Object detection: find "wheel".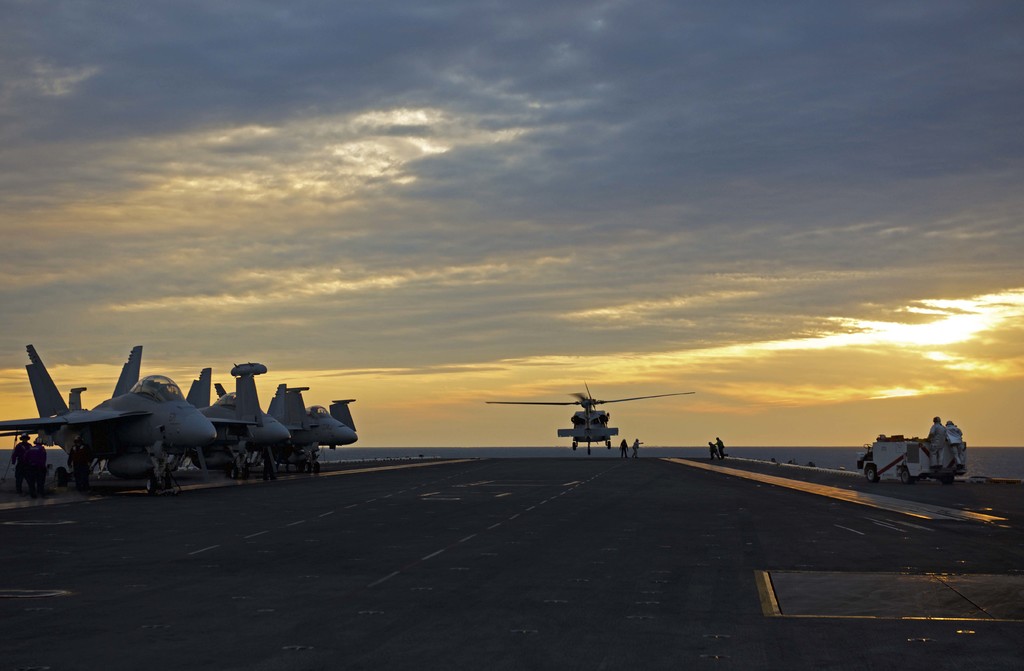
571,442,575,451.
